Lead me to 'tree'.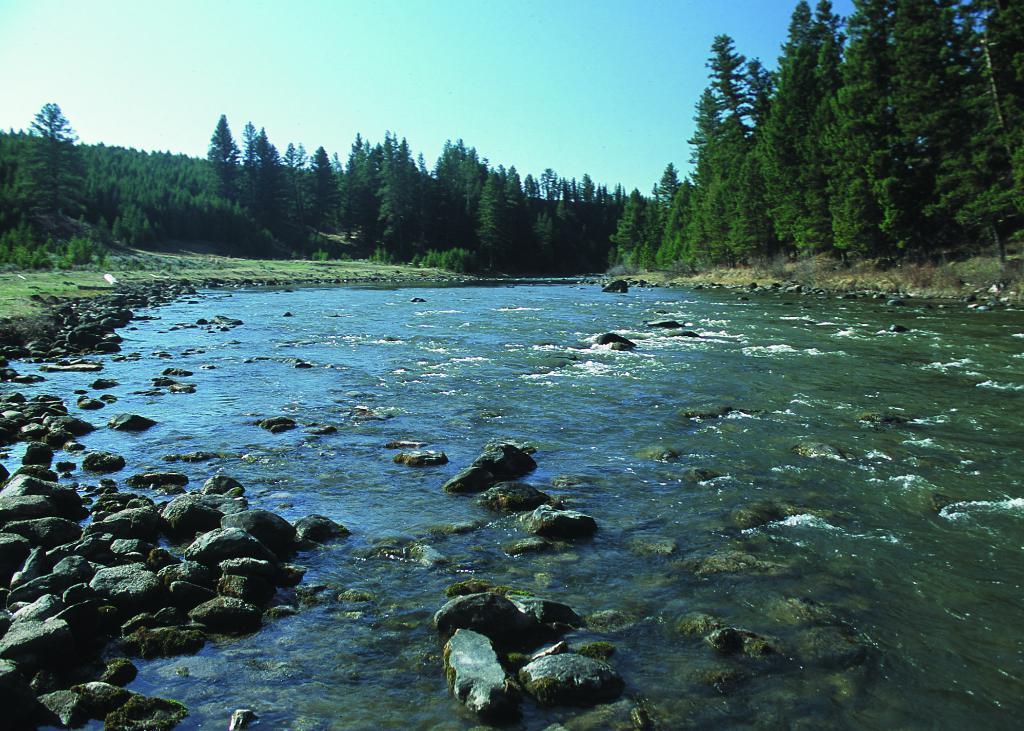
Lead to [234, 118, 260, 215].
